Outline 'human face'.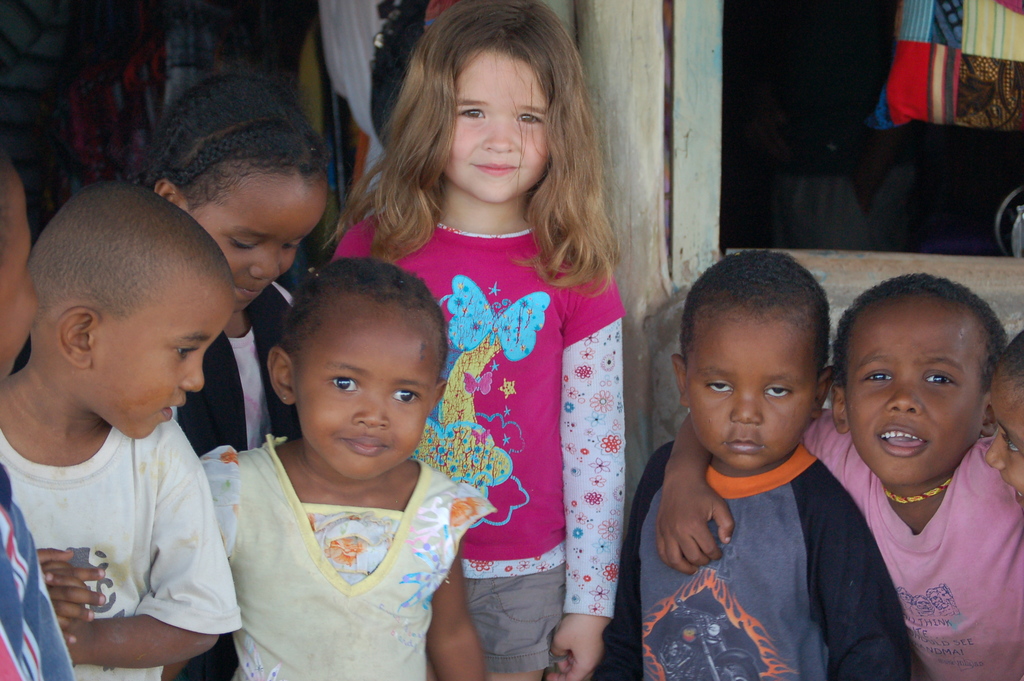
Outline: left=95, top=289, right=228, bottom=437.
